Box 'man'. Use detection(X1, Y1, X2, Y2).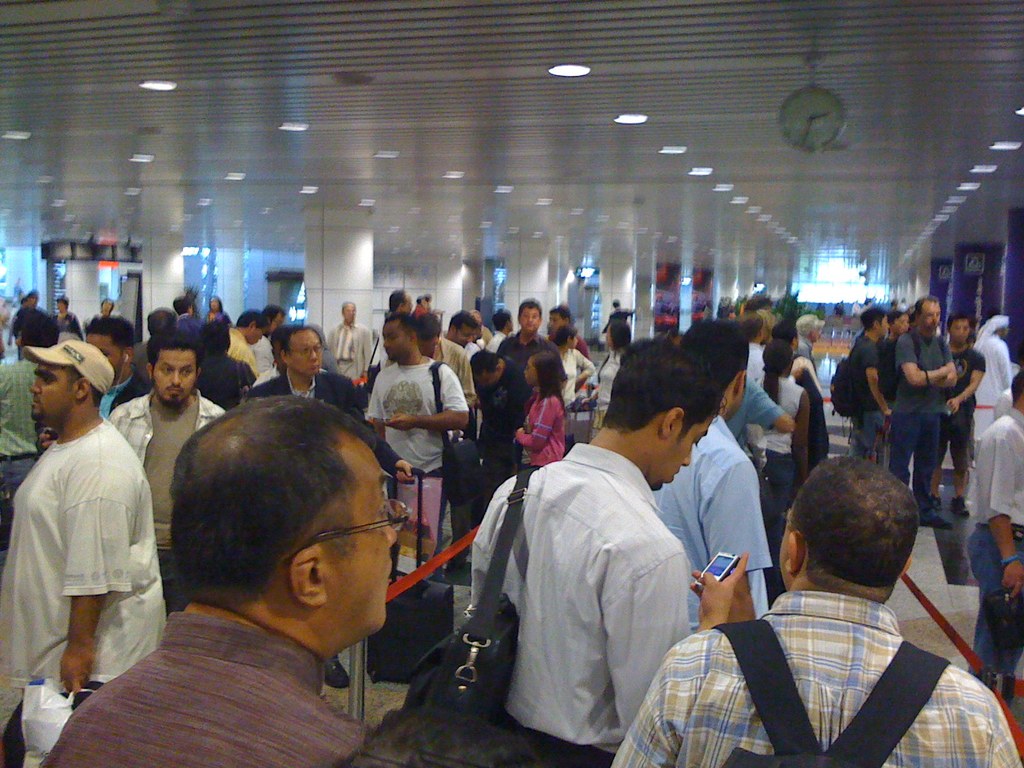
detection(17, 292, 56, 355).
